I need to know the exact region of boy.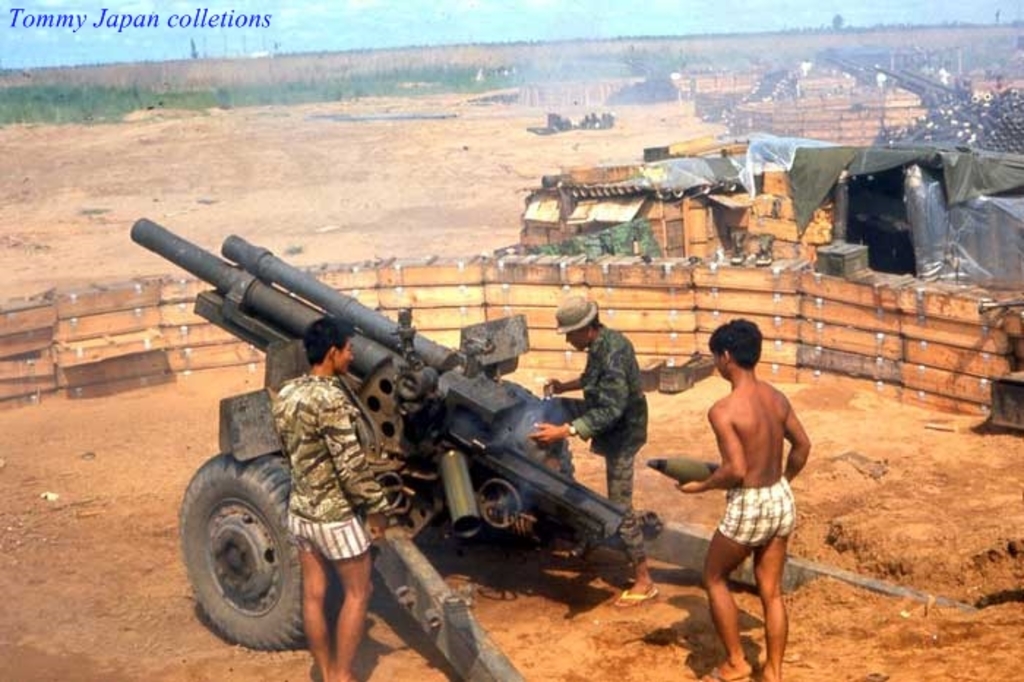
Region: bbox(661, 316, 831, 662).
